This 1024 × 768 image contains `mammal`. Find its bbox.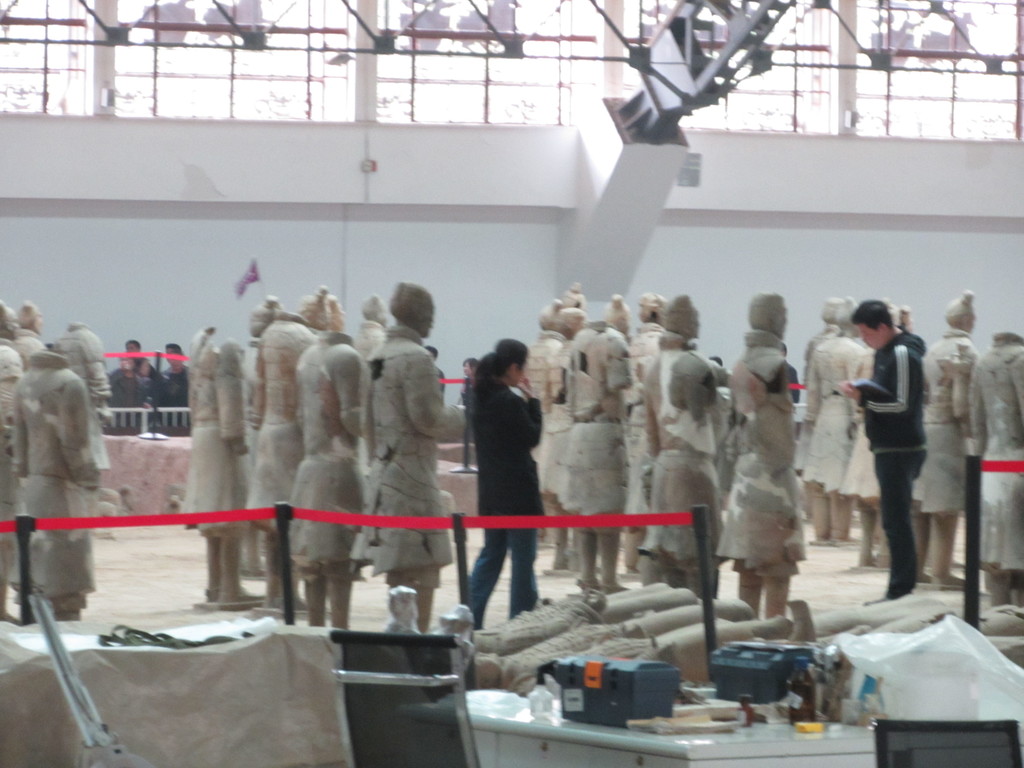
l=627, t=289, r=671, b=572.
